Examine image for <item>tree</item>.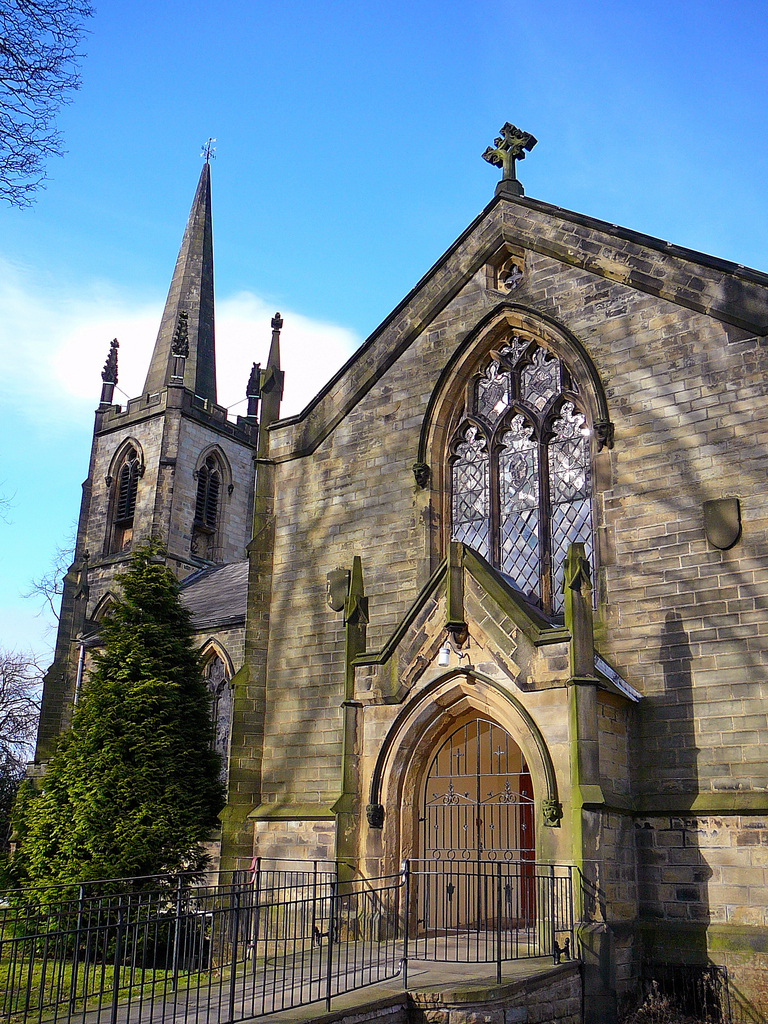
Examination result: left=15, top=523, right=82, bottom=628.
